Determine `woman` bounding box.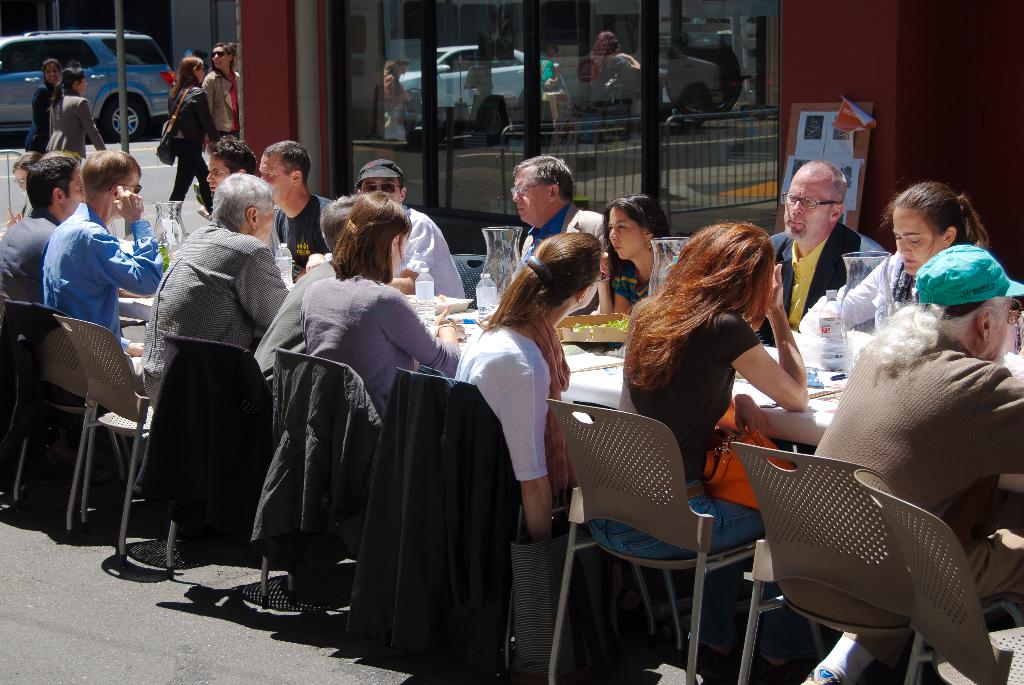
Determined: <region>227, 45, 237, 77</region>.
